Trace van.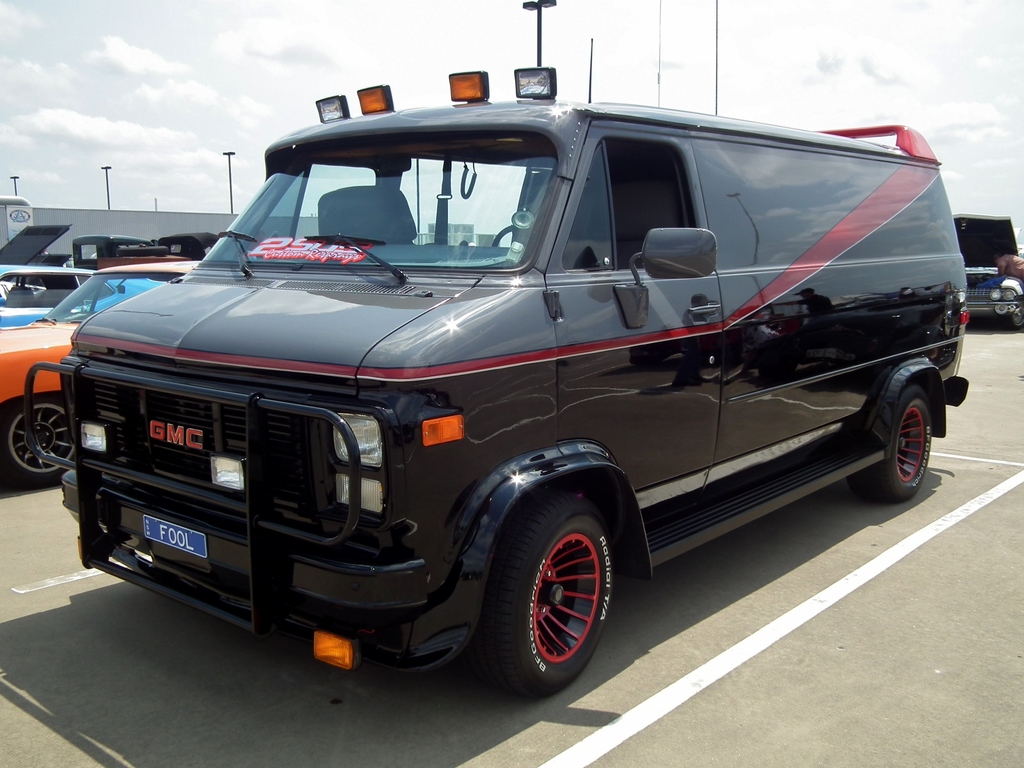
Traced to x1=17, y1=68, x2=970, y2=703.
